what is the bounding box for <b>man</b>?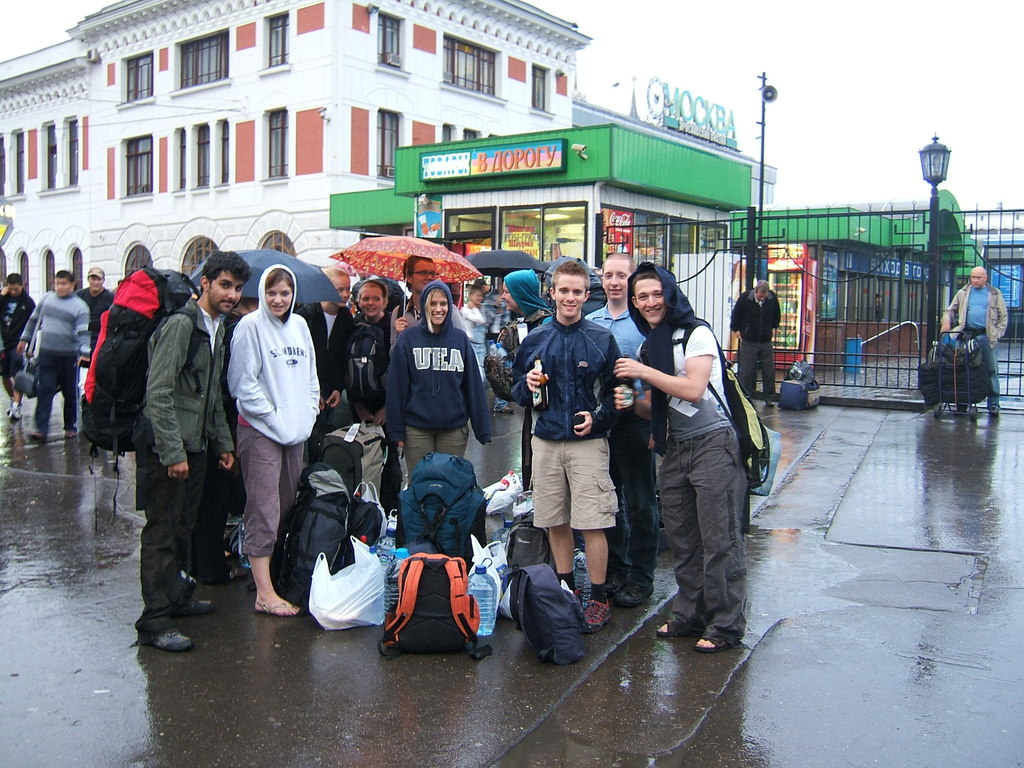
Rect(0, 276, 37, 422).
